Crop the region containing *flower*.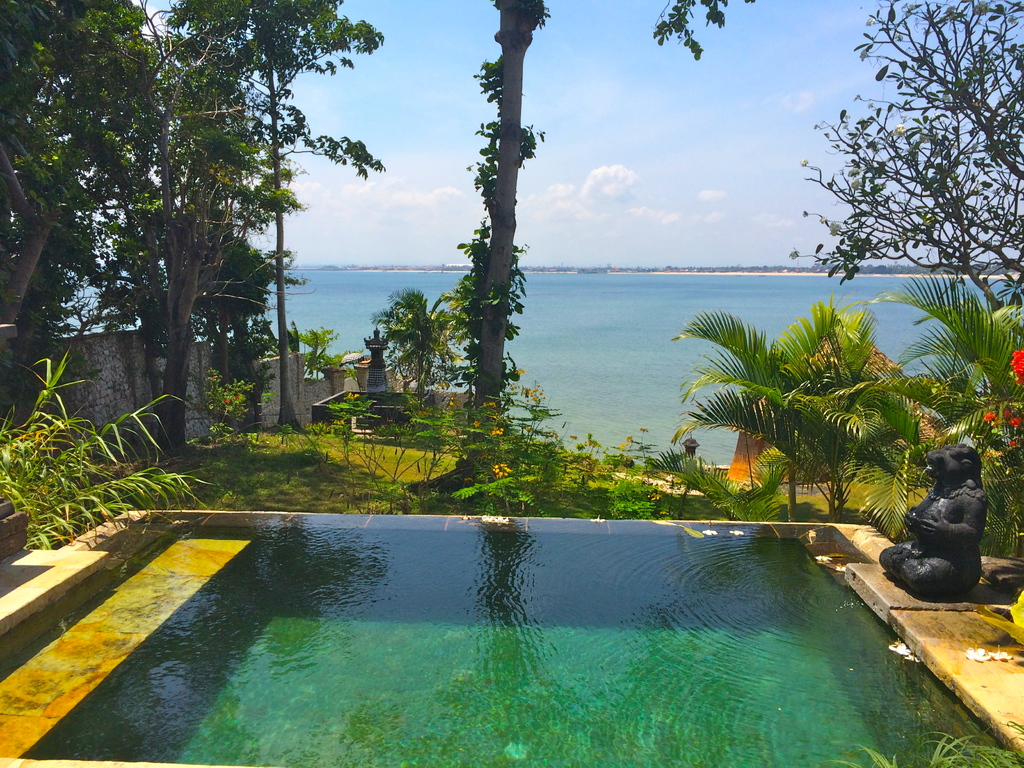
Crop region: [893, 33, 902, 41].
